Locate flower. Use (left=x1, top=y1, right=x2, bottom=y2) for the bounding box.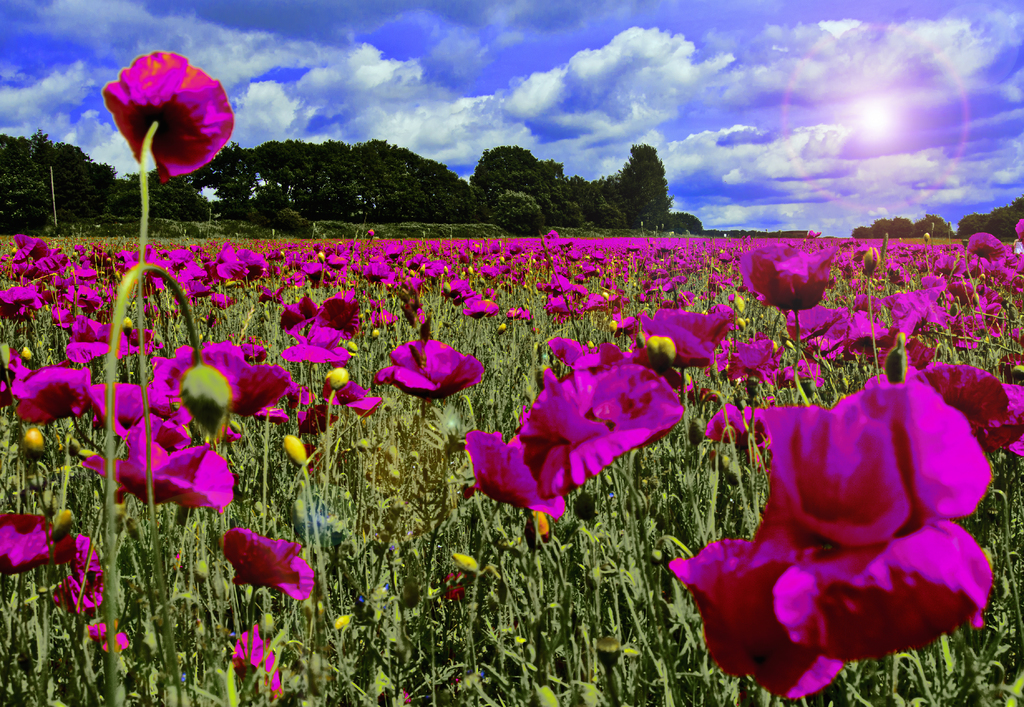
(left=444, top=549, right=481, bottom=578).
